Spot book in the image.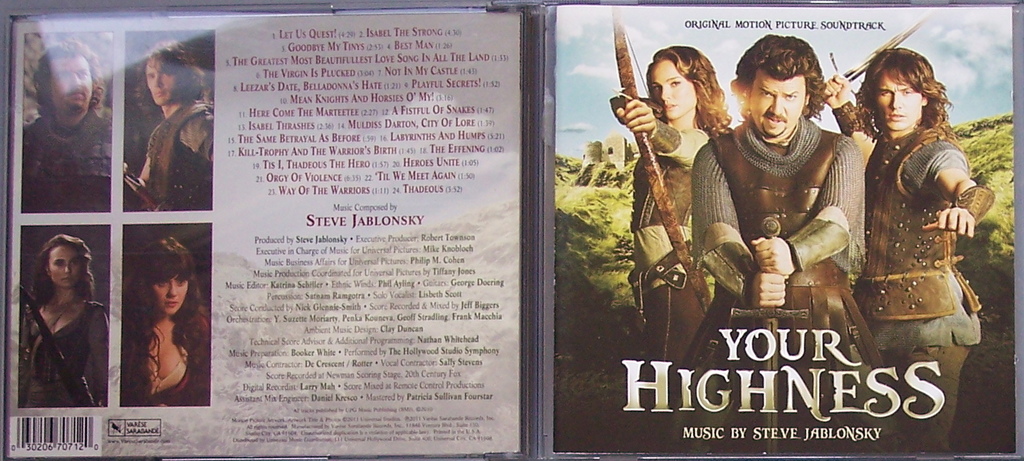
book found at <bbox>518, 0, 1017, 460</bbox>.
